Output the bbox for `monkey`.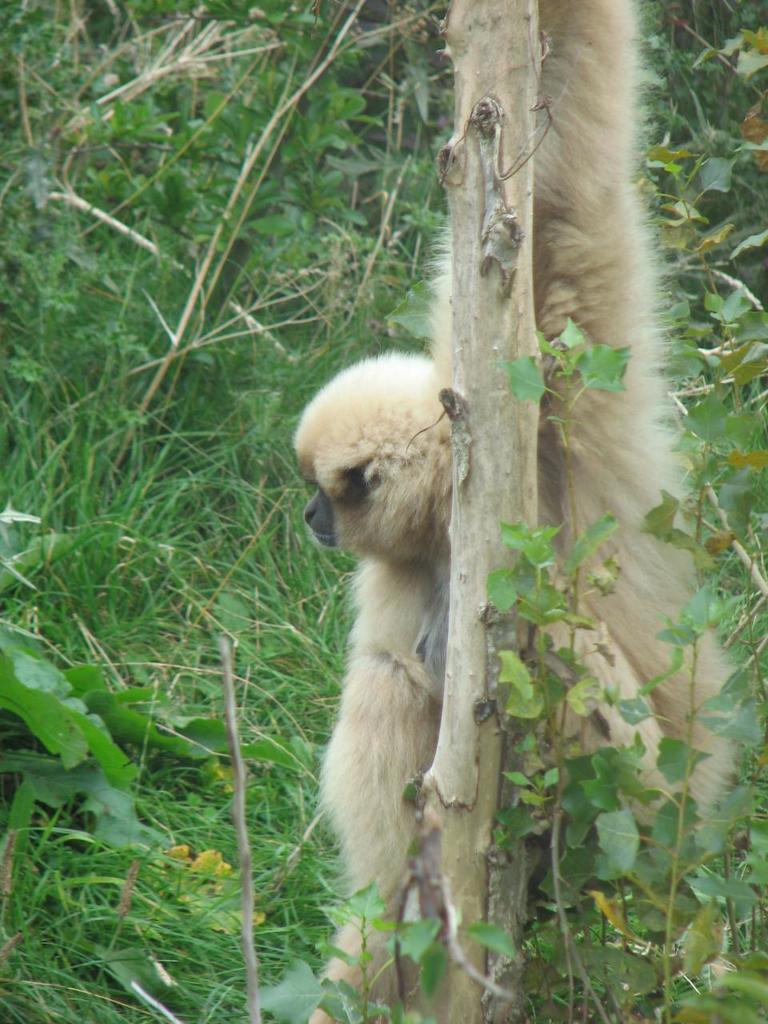
x1=319 y1=65 x2=669 y2=1006.
